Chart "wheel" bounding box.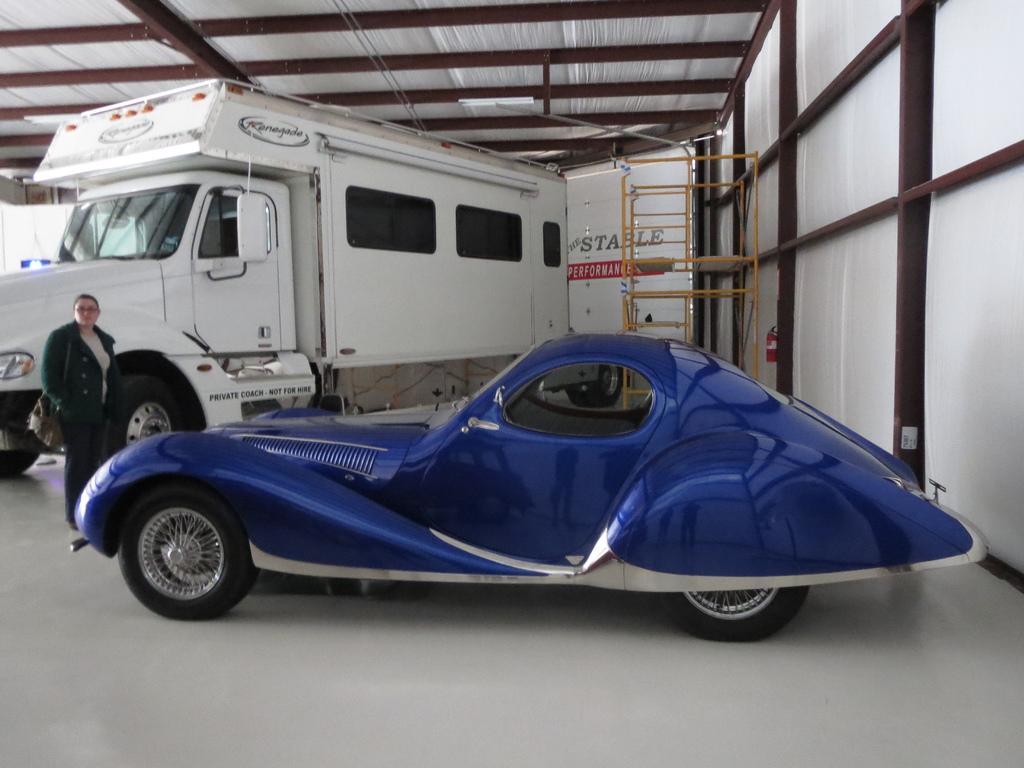
Charted: (left=568, top=393, right=590, bottom=406).
